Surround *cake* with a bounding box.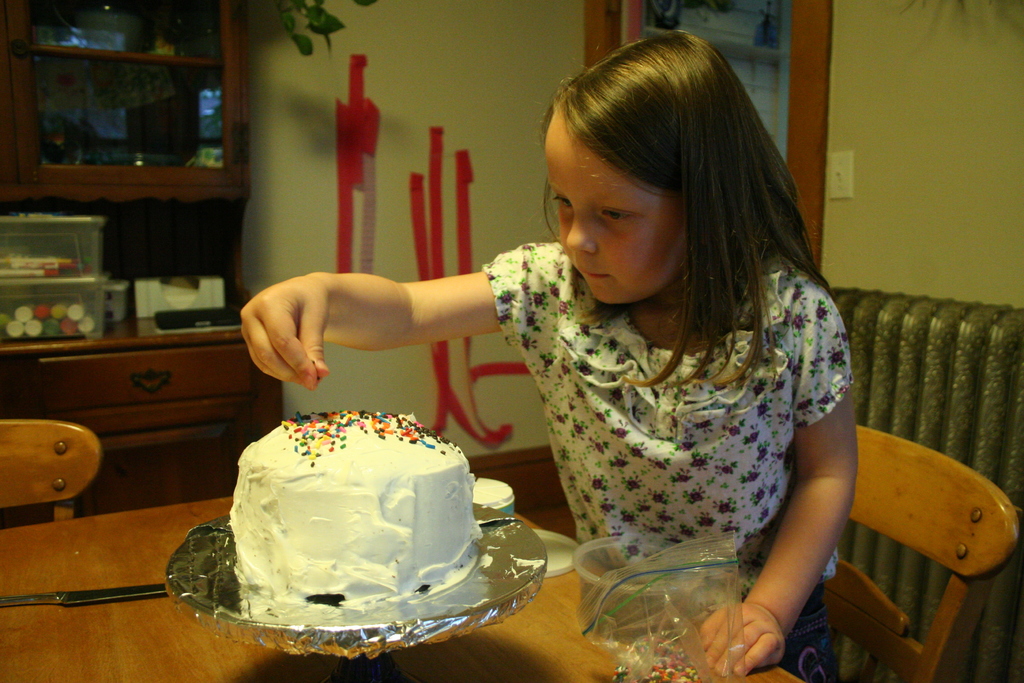
228:413:485:627.
